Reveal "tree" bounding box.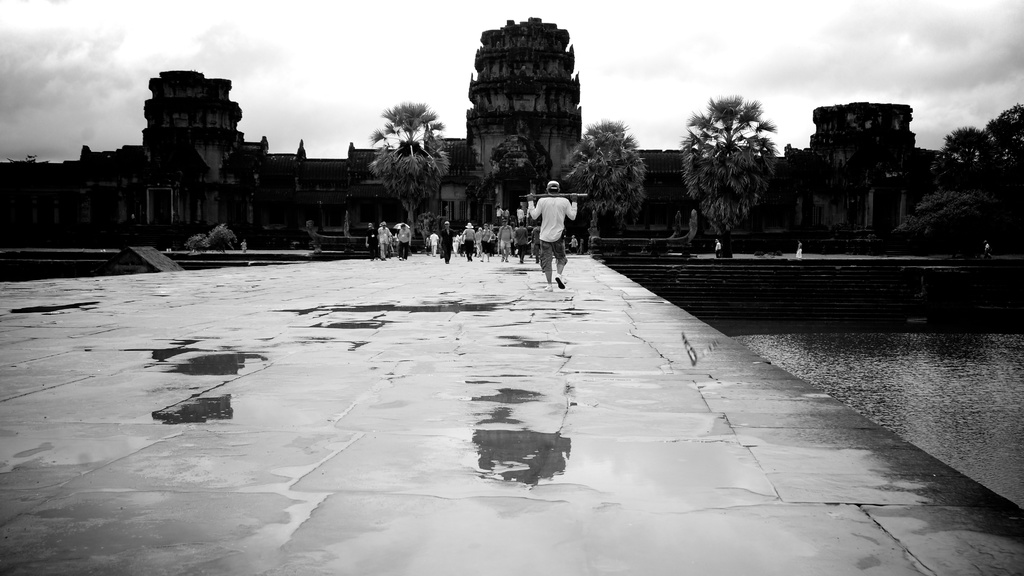
Revealed: [x1=557, y1=120, x2=650, y2=231].
